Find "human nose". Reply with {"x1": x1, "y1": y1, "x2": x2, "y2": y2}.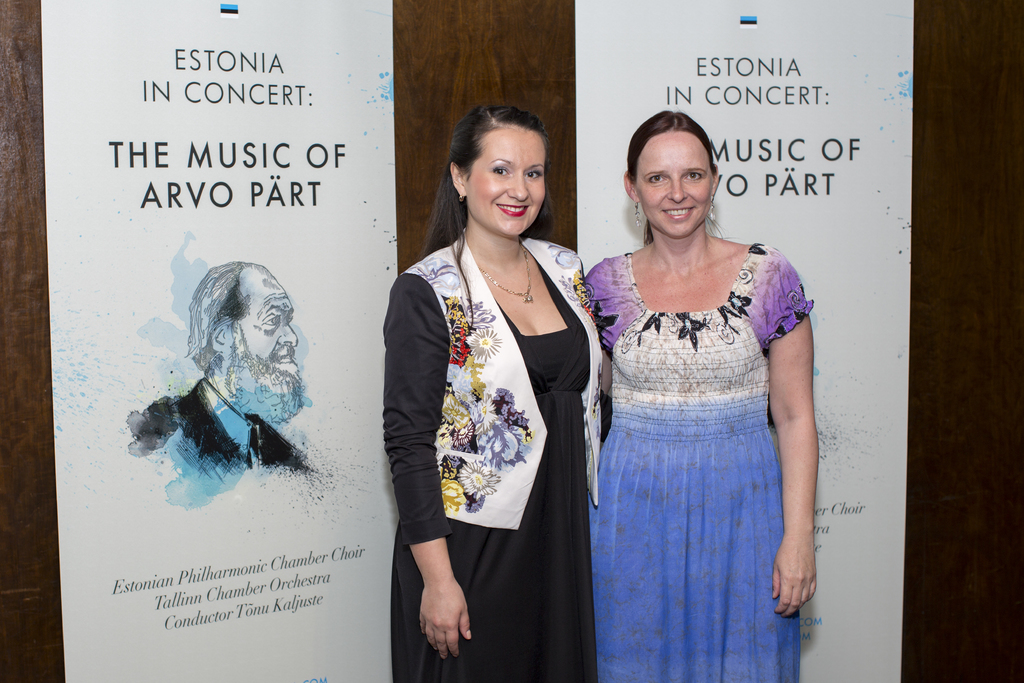
{"x1": 282, "y1": 322, "x2": 296, "y2": 344}.
